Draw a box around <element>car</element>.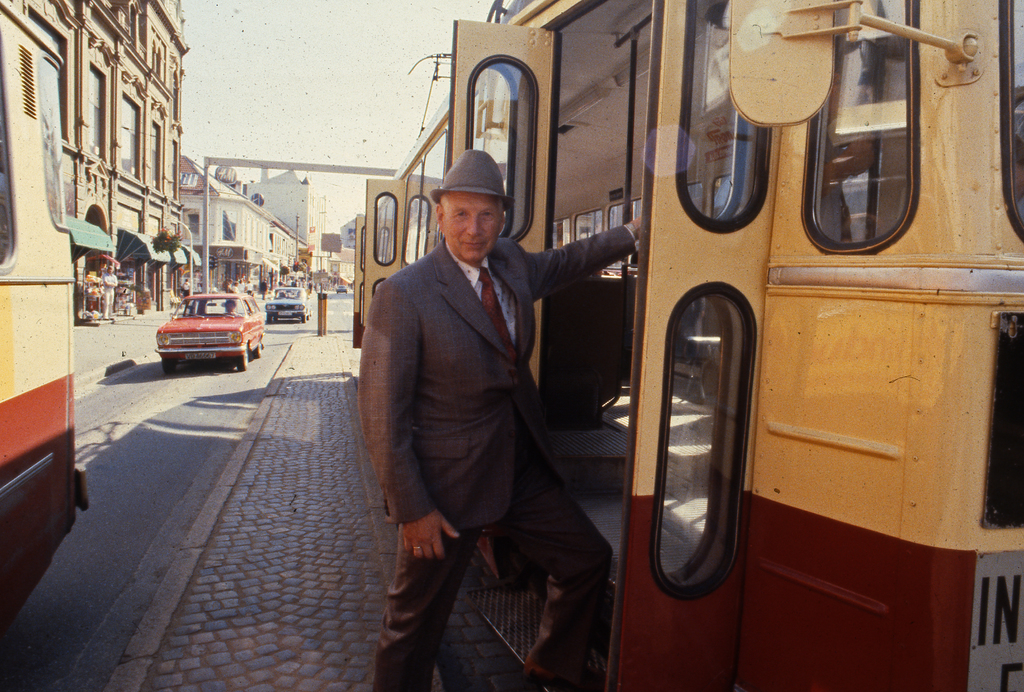
select_region(149, 288, 265, 370).
